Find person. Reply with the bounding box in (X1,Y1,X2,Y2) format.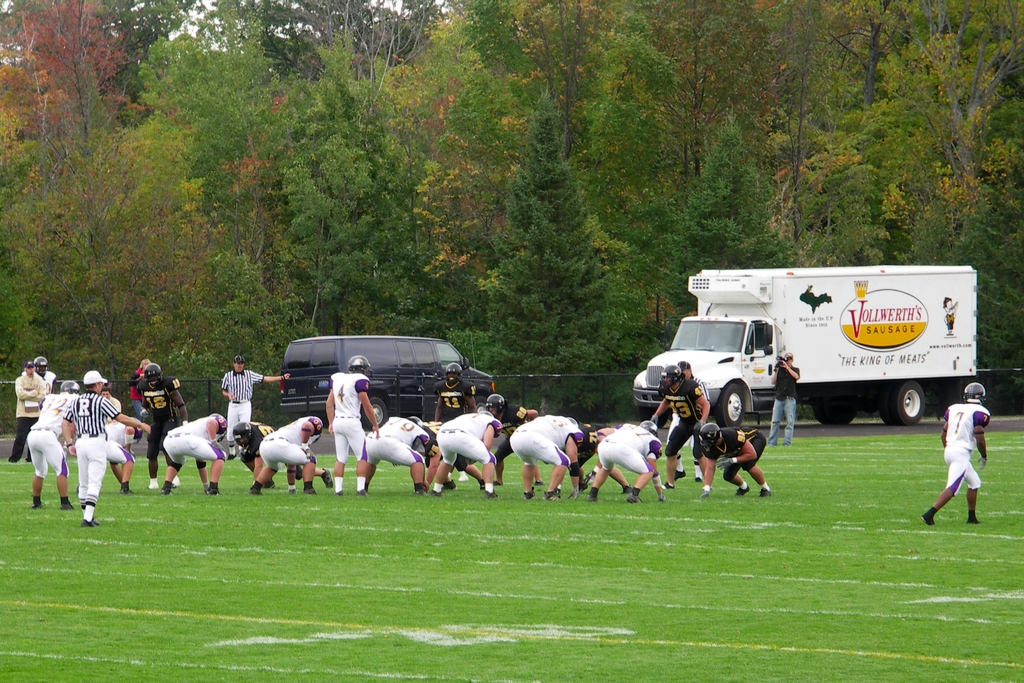
(120,346,188,481).
